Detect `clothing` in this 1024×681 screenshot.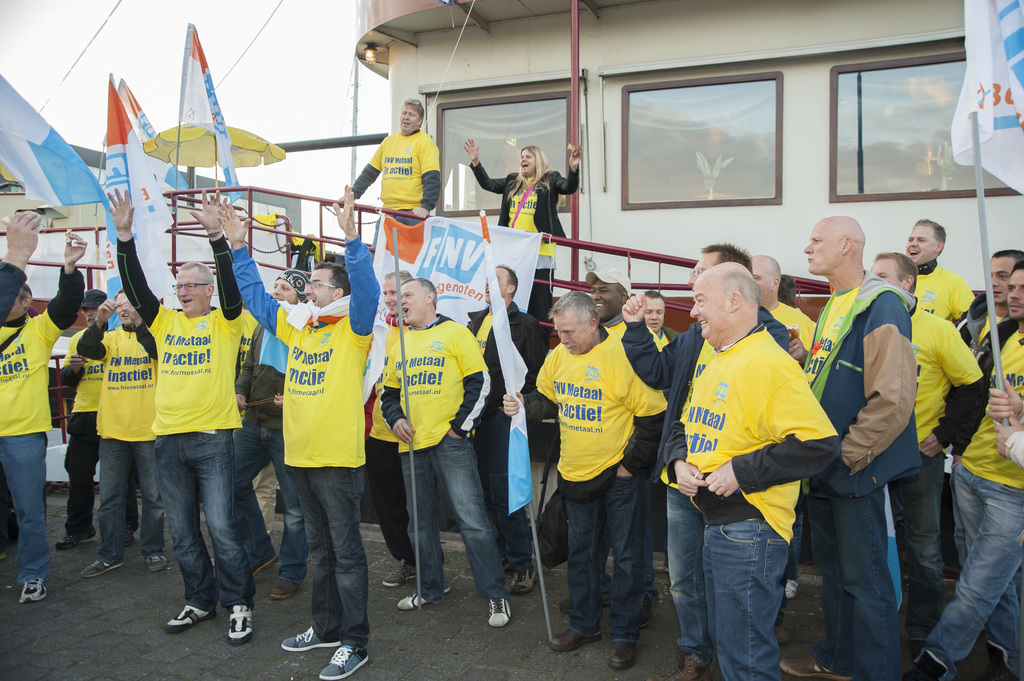
Detection: Rect(760, 294, 838, 378).
